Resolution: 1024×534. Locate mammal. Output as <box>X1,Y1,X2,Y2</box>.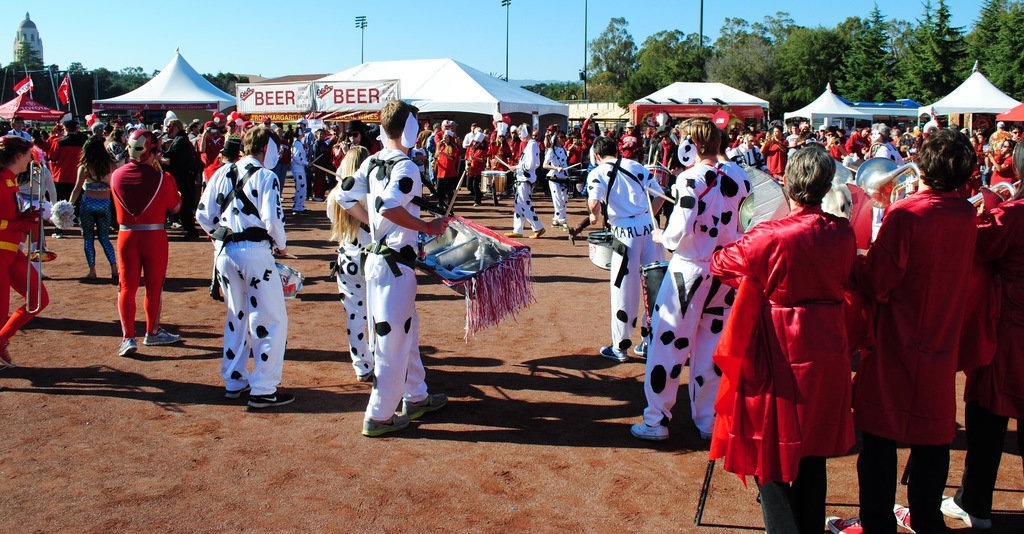
<box>724,127,733,156</box>.
